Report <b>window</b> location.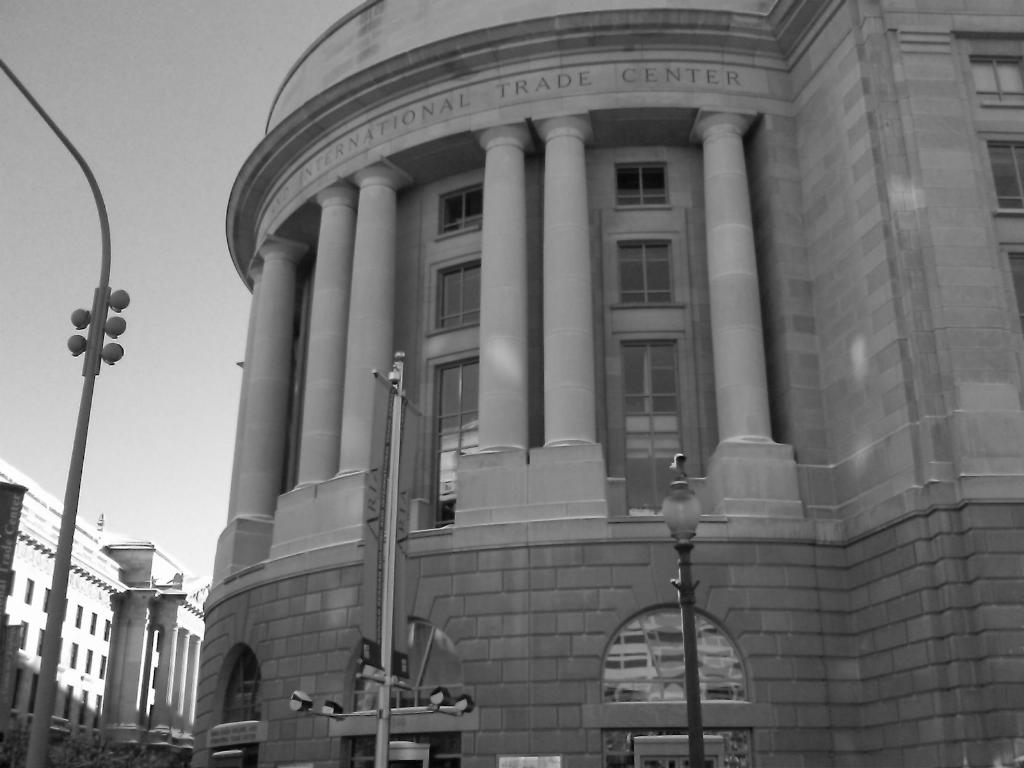
Report: 22, 579, 32, 605.
